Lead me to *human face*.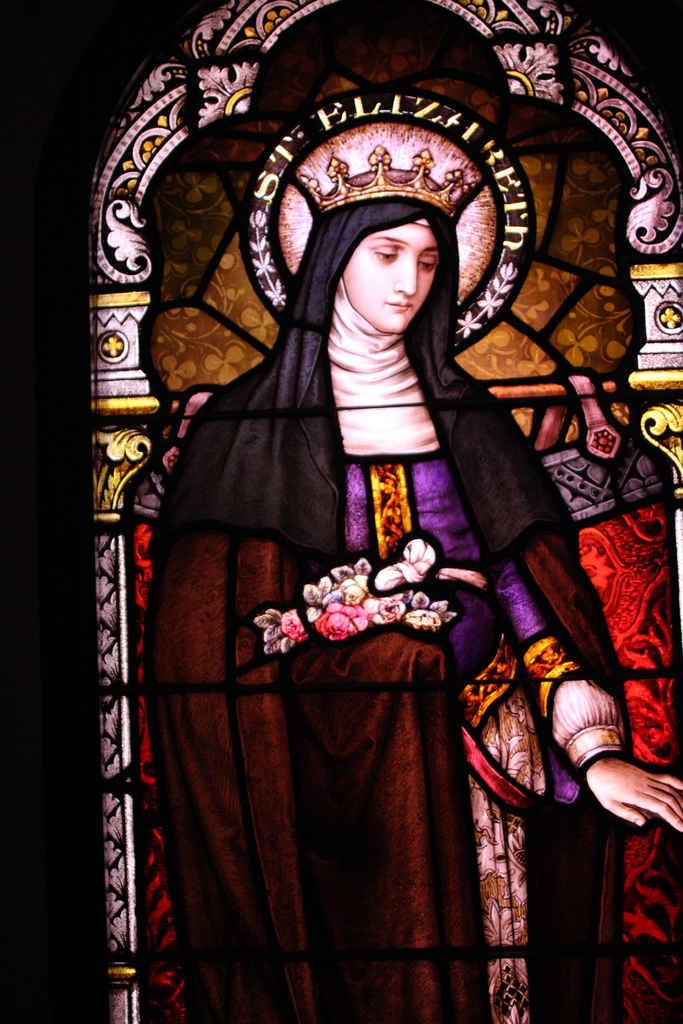
Lead to <bbox>338, 216, 450, 323</bbox>.
